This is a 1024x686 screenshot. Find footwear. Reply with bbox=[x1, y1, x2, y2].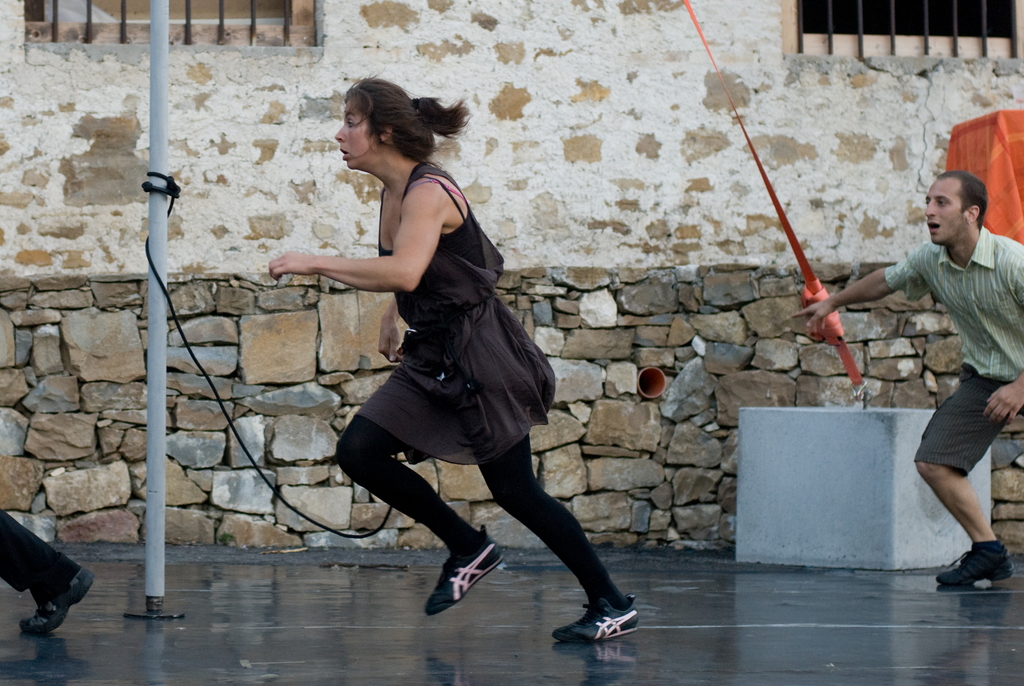
bbox=[546, 592, 644, 641].
